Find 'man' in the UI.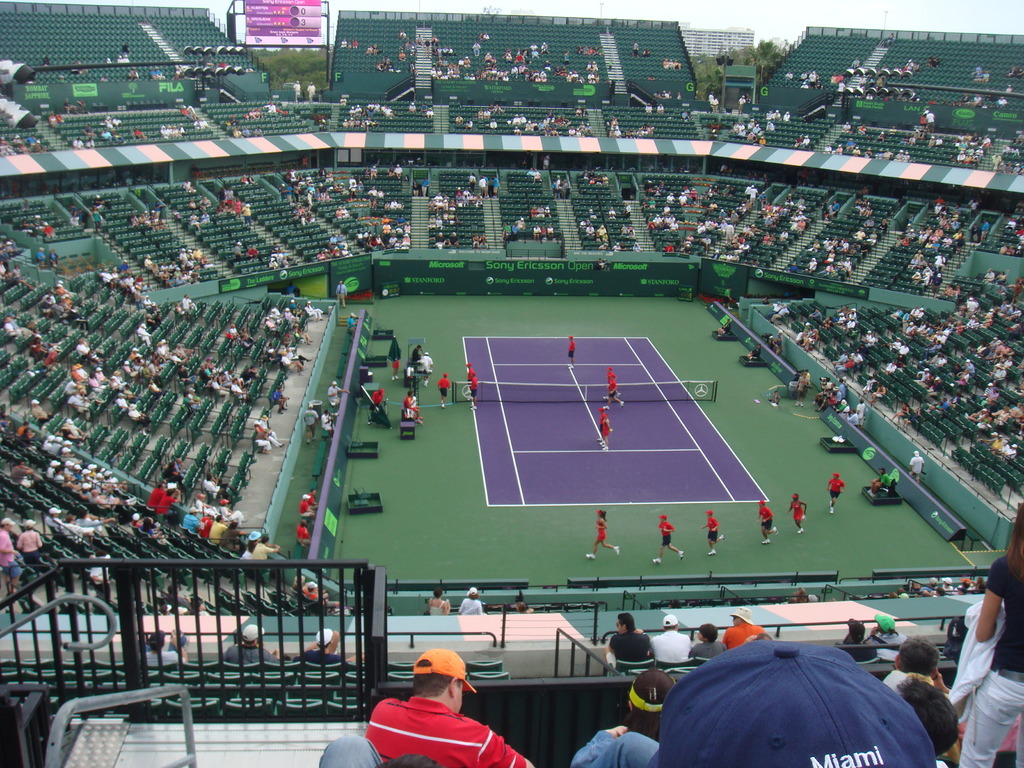
UI element at 219, 623, 284, 666.
